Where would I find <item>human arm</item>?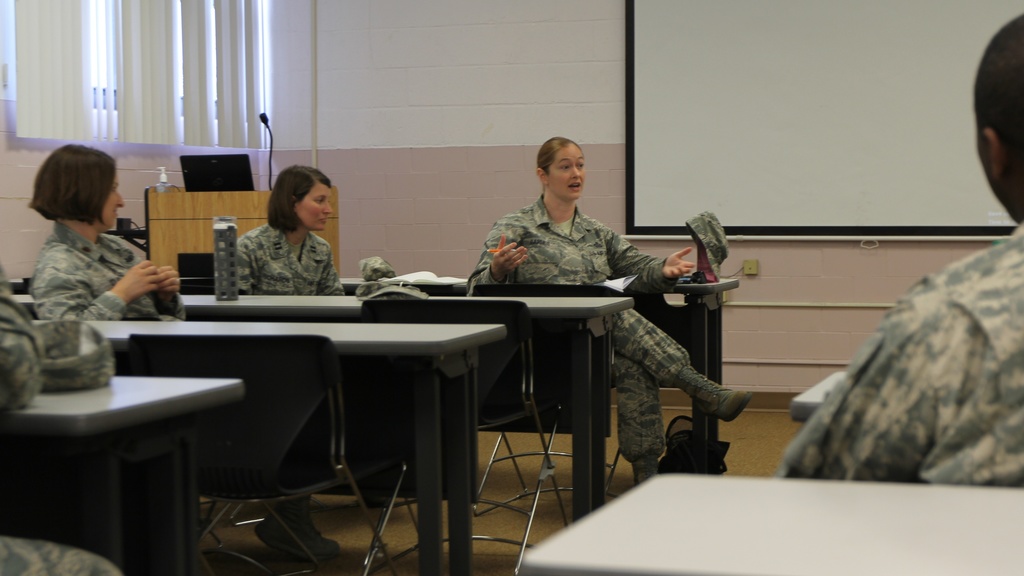
At <box>779,289,920,474</box>.
